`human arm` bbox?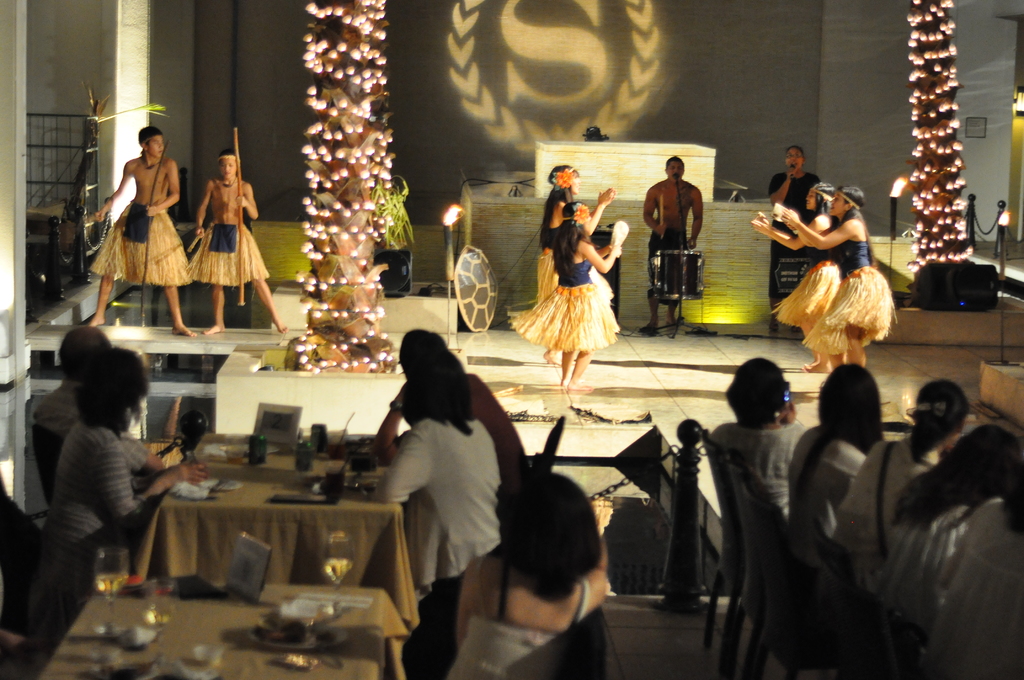
crop(749, 208, 828, 250)
